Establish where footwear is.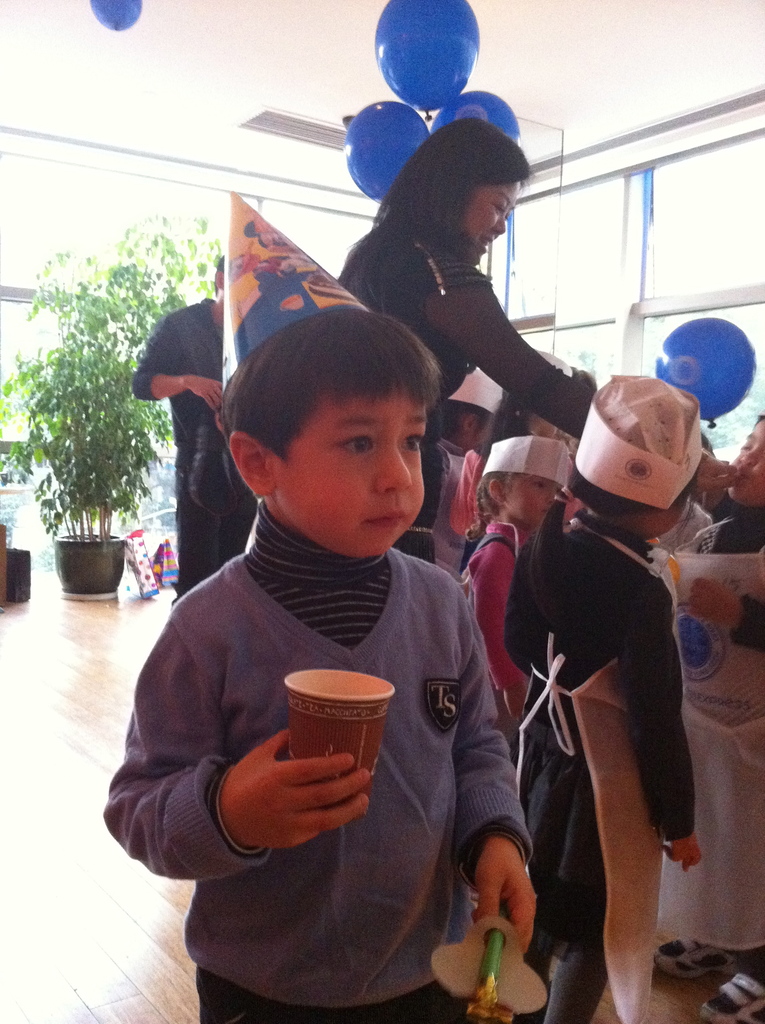
Established at bbox=(651, 939, 730, 982).
